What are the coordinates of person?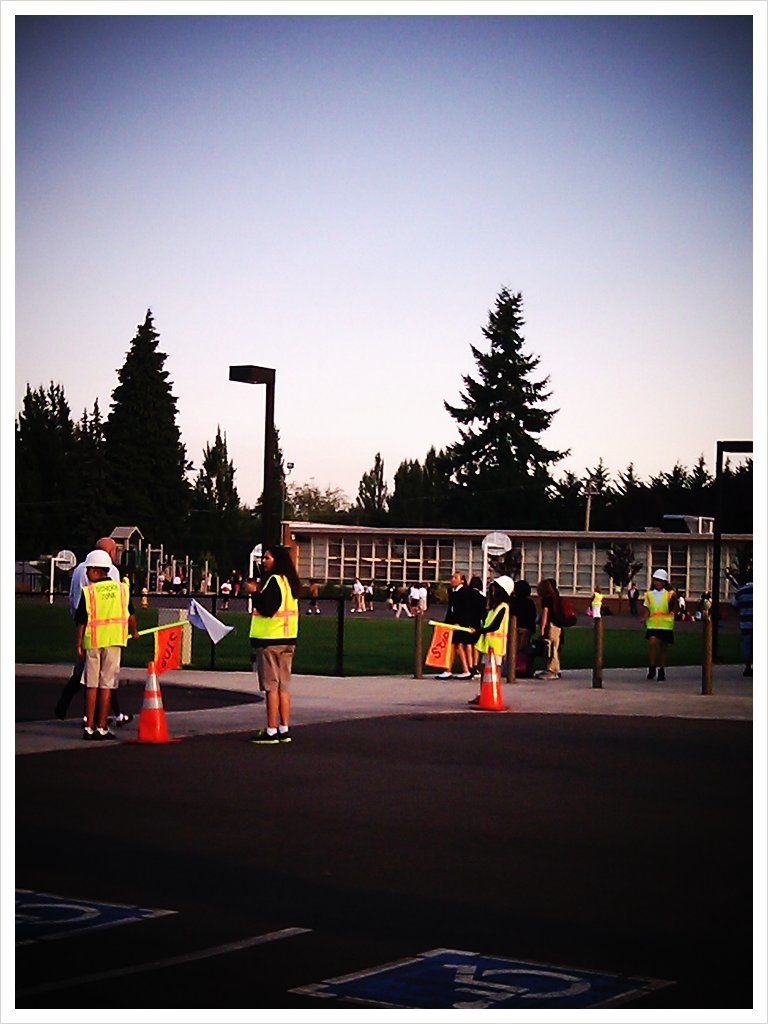
pyautogui.locateOnScreen(467, 573, 513, 697).
